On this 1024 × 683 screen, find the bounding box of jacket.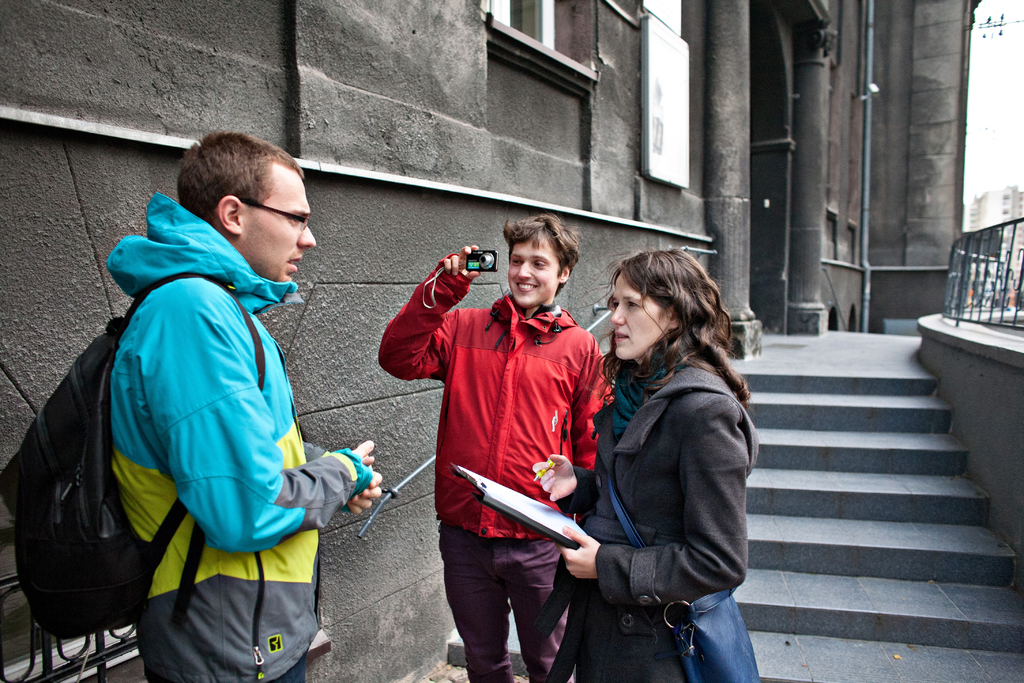
Bounding box: box=[534, 359, 765, 682].
